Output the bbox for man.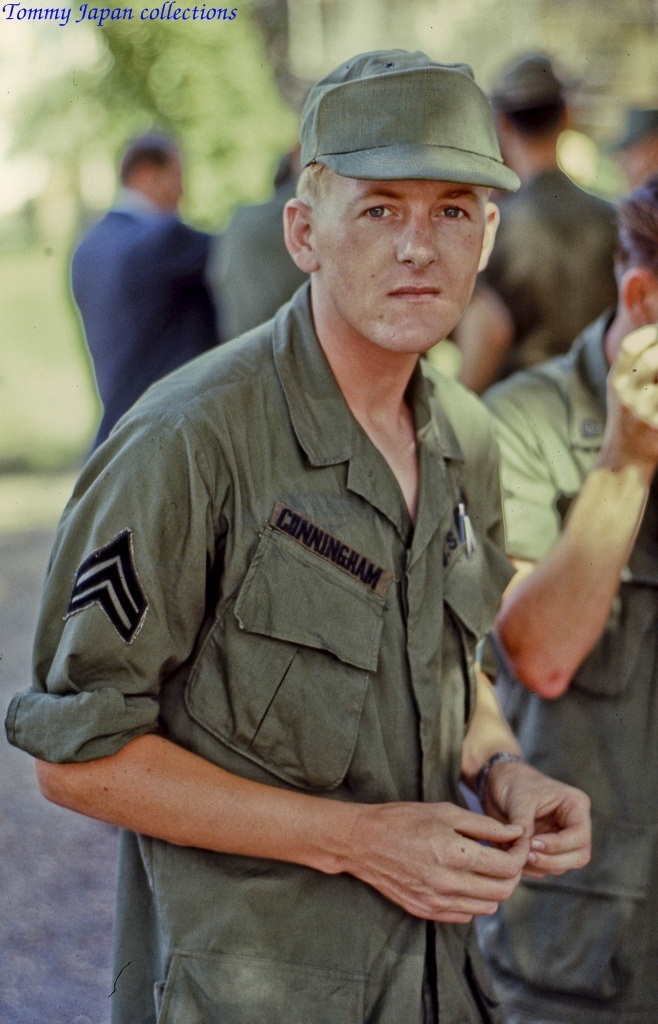
[left=66, top=123, right=224, bottom=453].
